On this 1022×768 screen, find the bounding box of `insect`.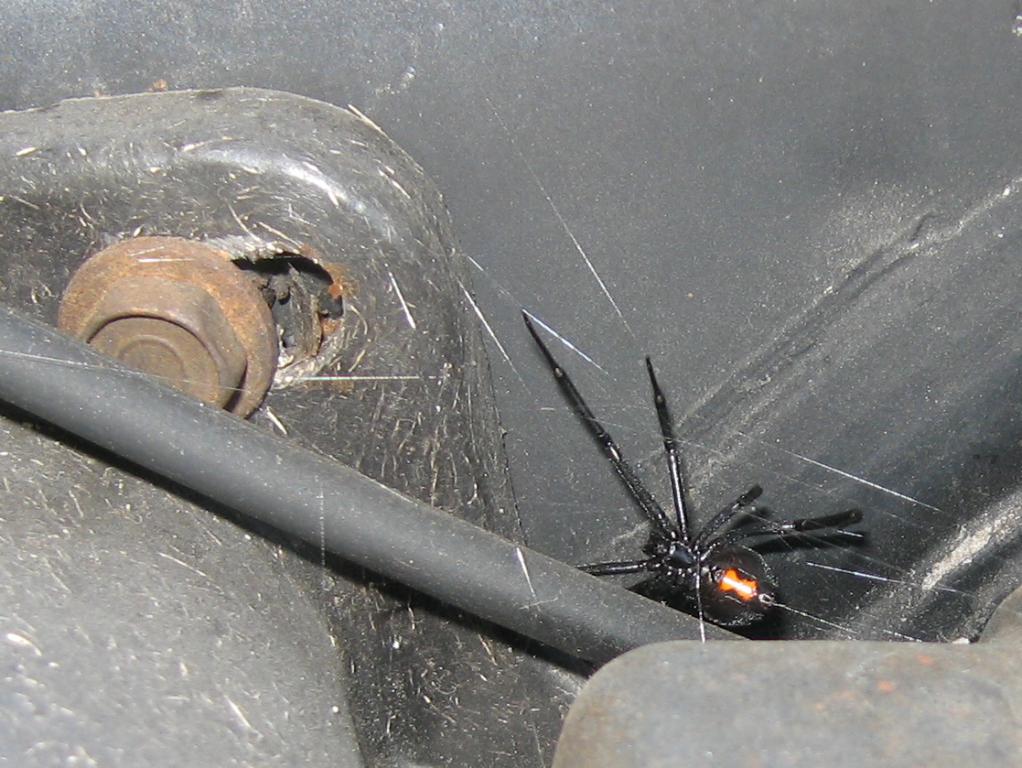
Bounding box: detection(522, 312, 865, 632).
